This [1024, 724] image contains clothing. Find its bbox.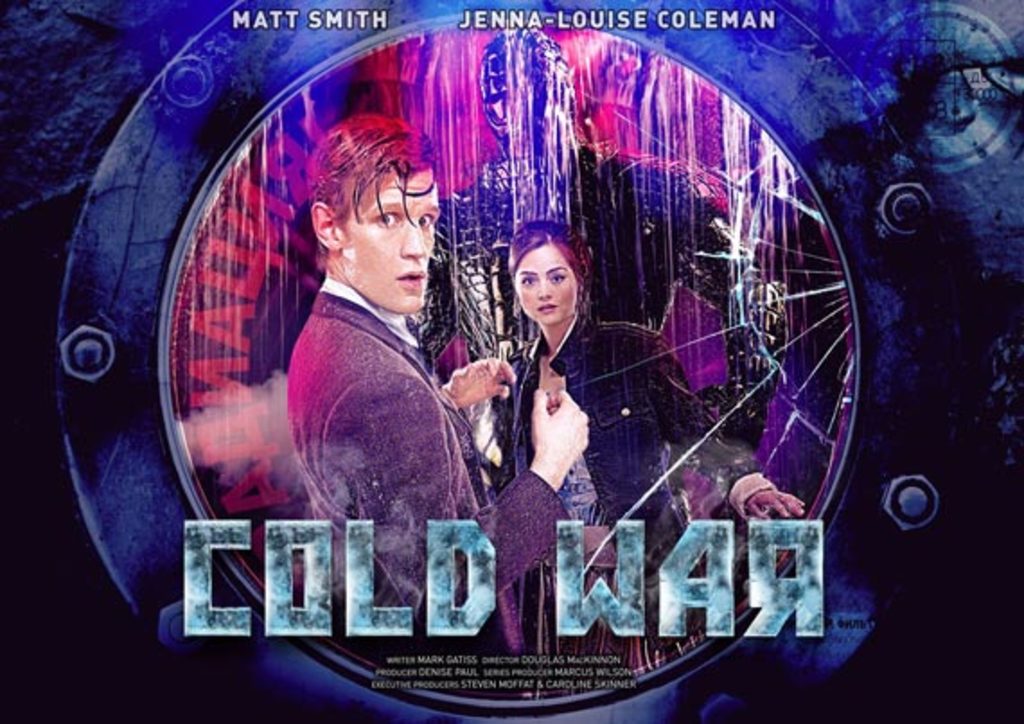
[476,305,758,658].
